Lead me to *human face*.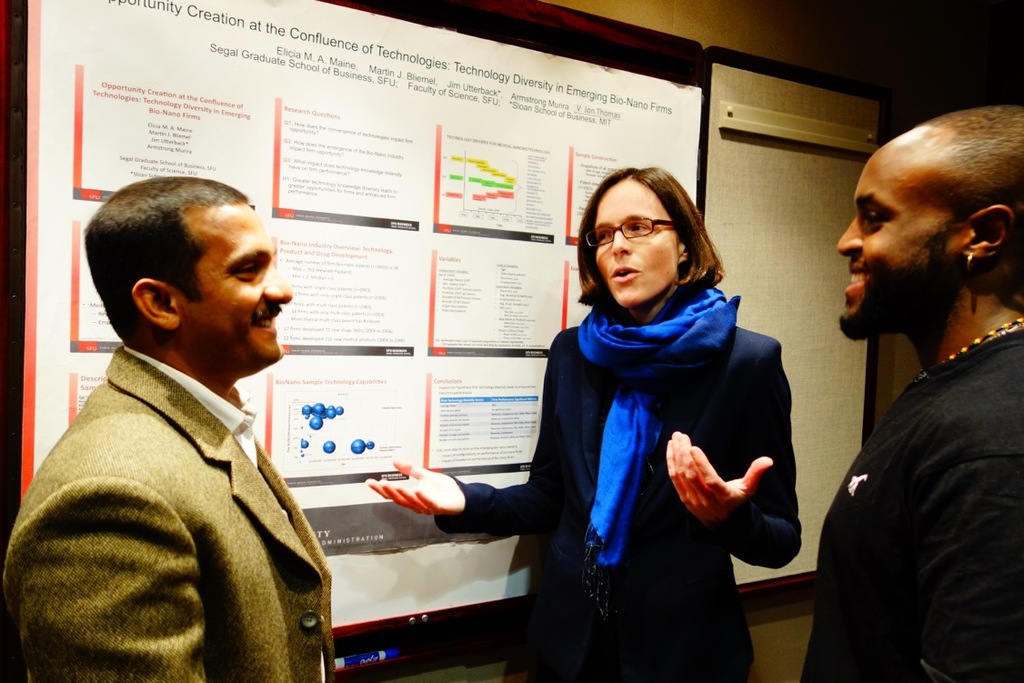
Lead to <box>592,180,681,305</box>.
